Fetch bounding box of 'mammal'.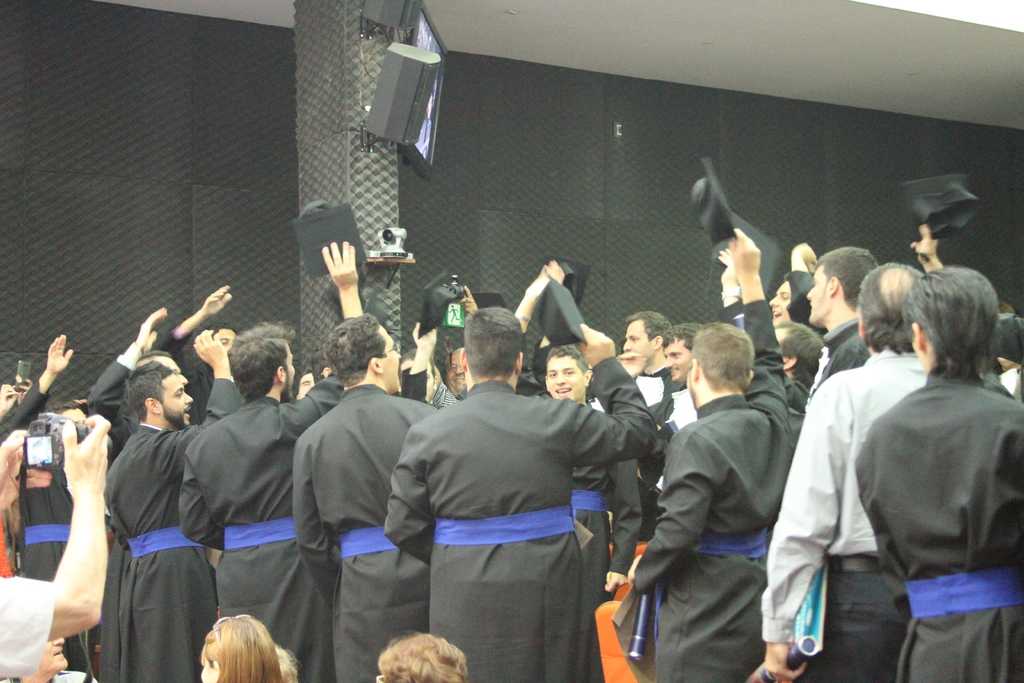
Bbox: box(371, 630, 472, 682).
